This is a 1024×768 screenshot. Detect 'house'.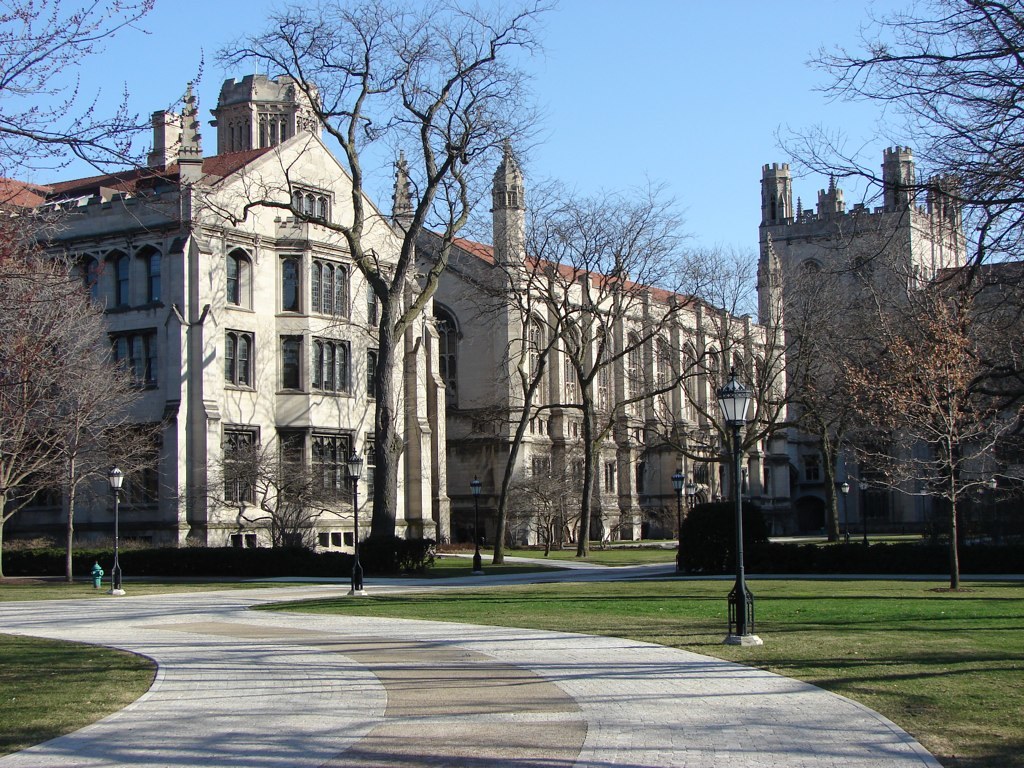
region(59, 61, 416, 564).
